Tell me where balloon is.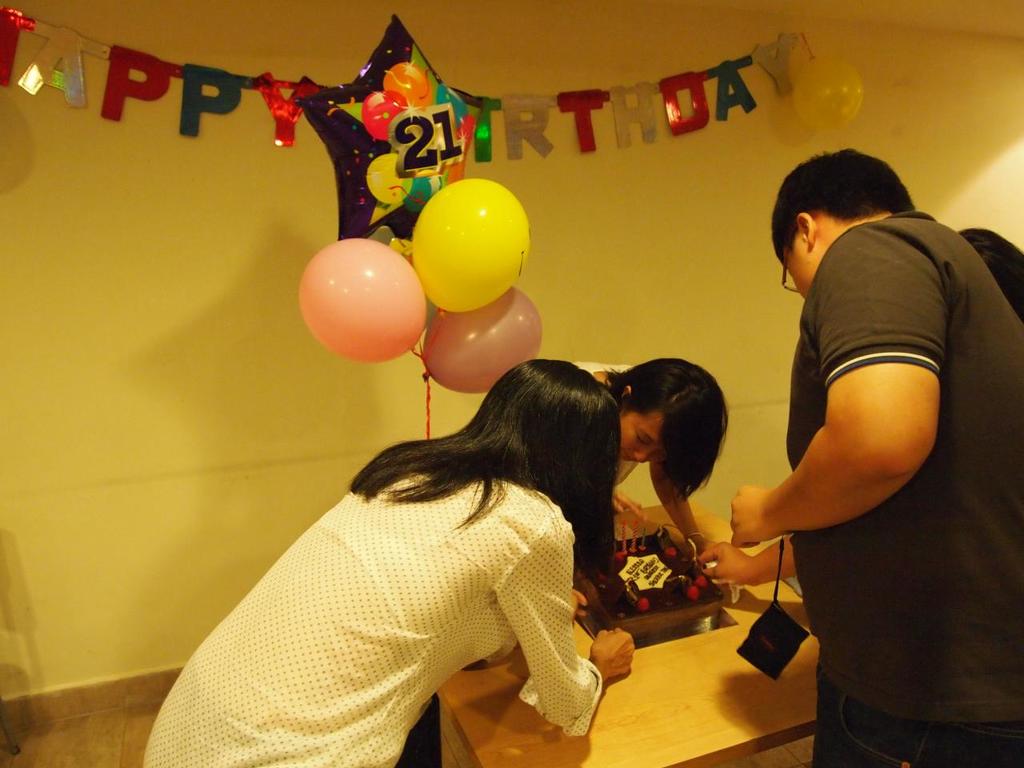
balloon is at box=[295, 238, 426, 362].
